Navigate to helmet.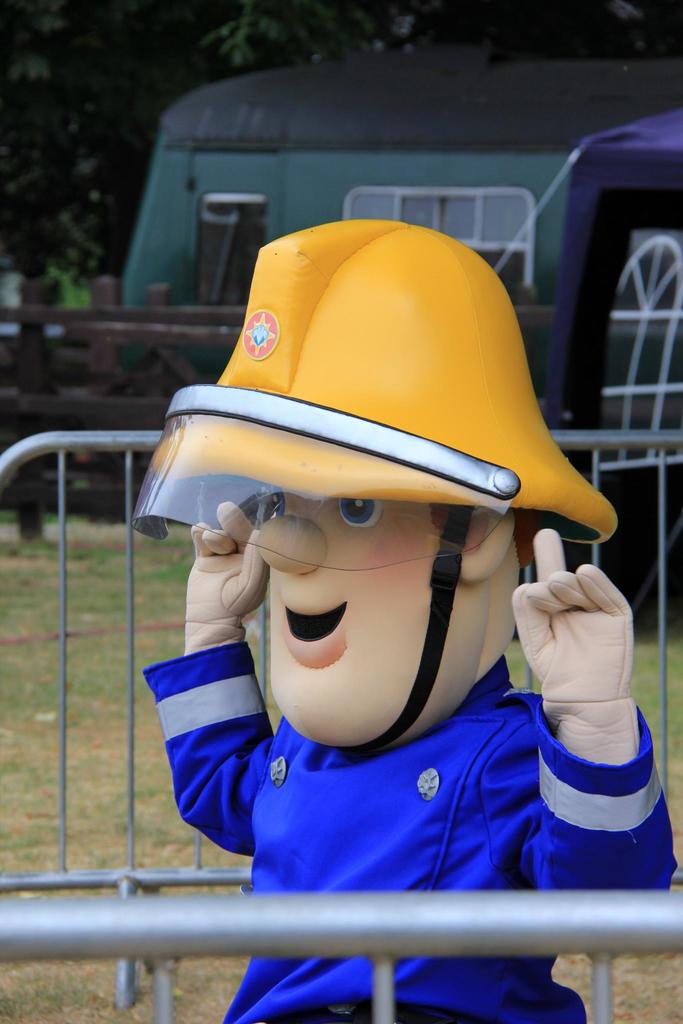
Navigation target: region(126, 215, 619, 755).
